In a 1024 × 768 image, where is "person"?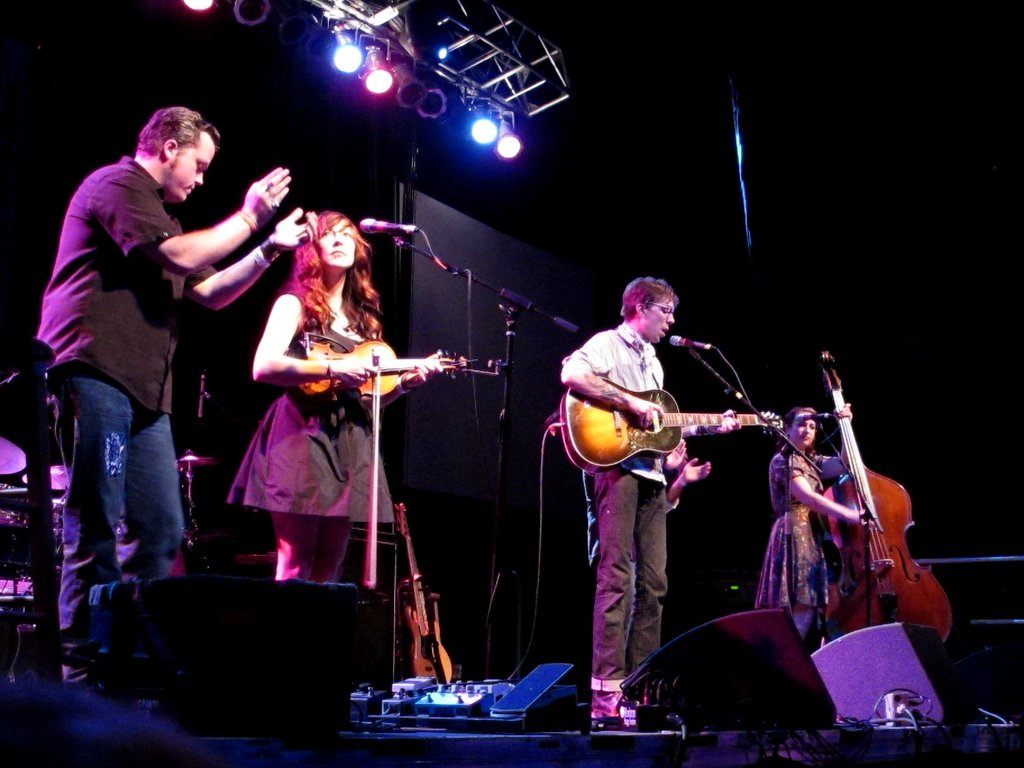
left=754, top=410, right=878, bottom=642.
